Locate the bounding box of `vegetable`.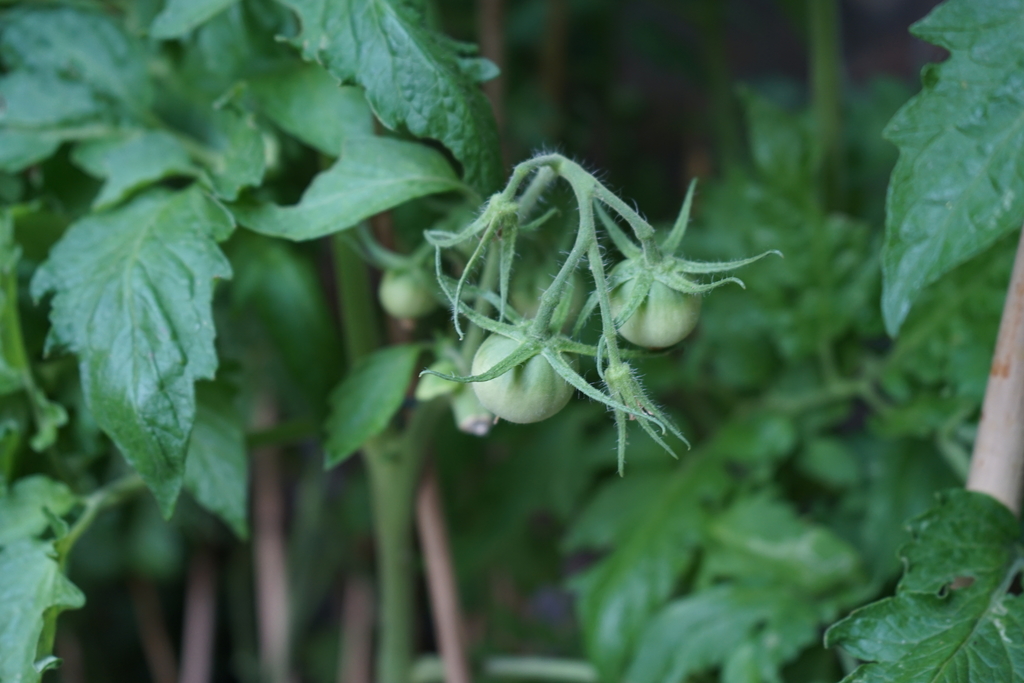
Bounding box: bbox=(413, 236, 663, 475).
